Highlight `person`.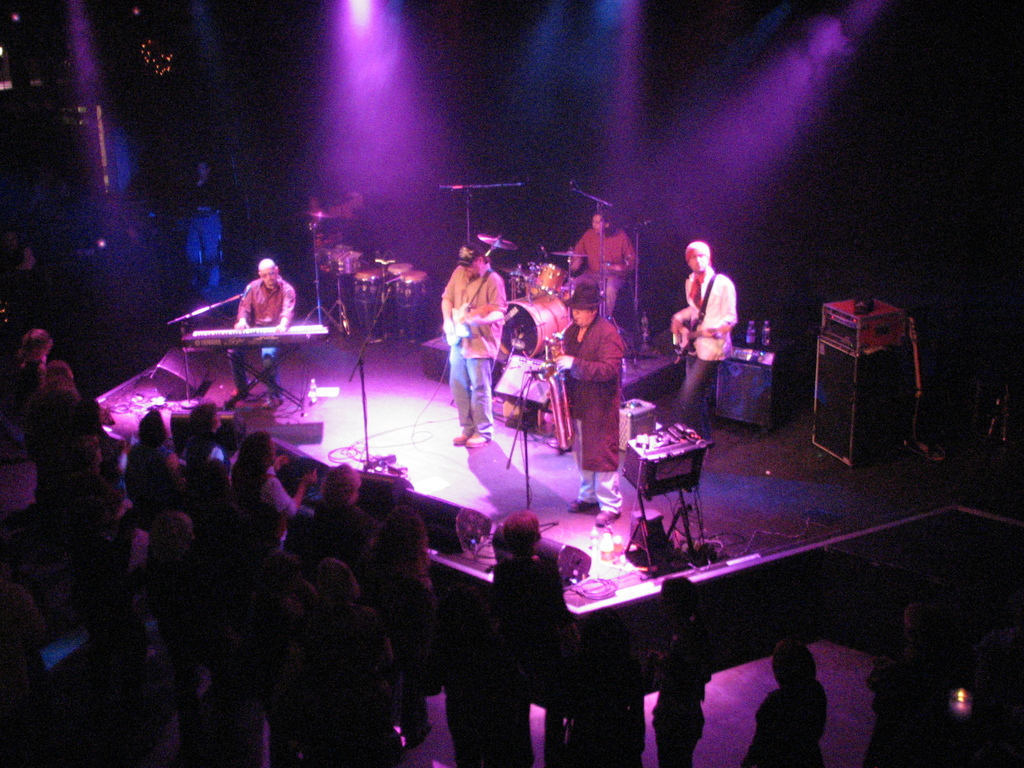
Highlighted region: Rect(556, 283, 620, 527).
